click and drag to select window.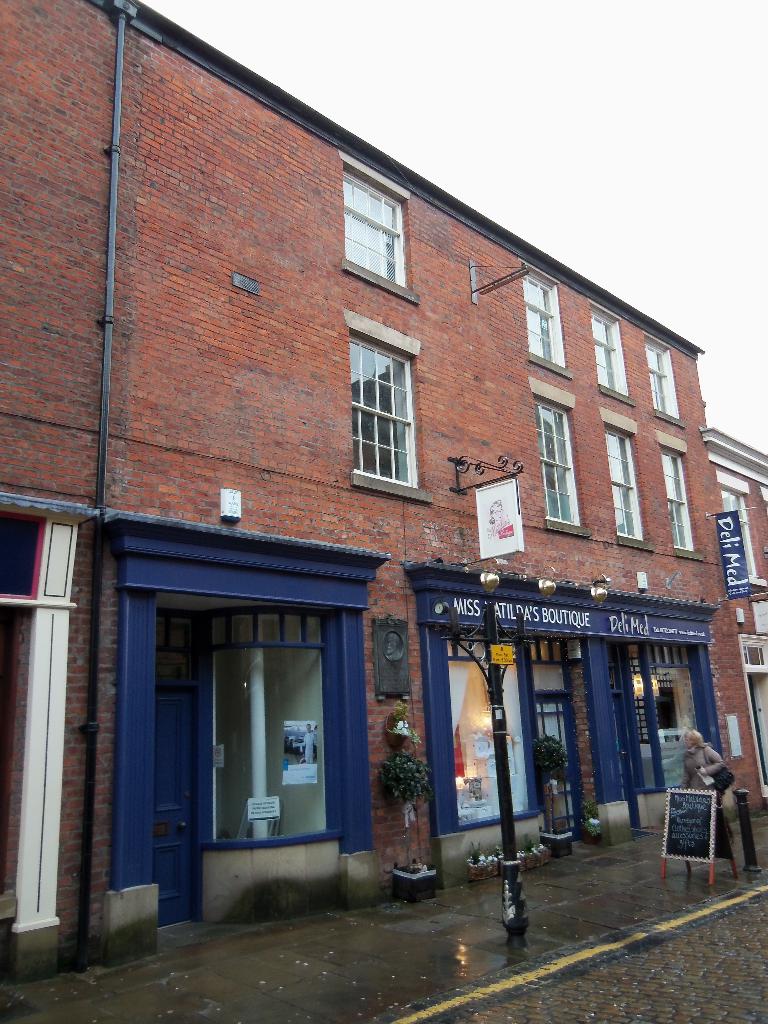
Selection: pyautogui.locateOnScreen(209, 610, 339, 841).
